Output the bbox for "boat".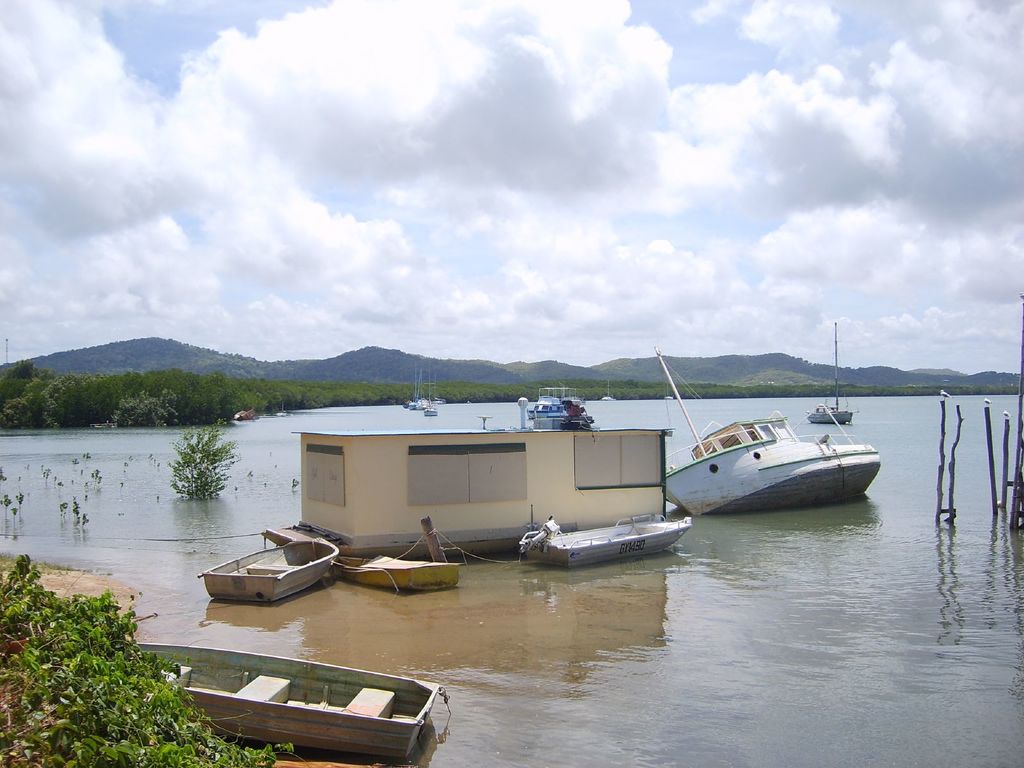
<bbox>423, 378, 437, 416</bbox>.
